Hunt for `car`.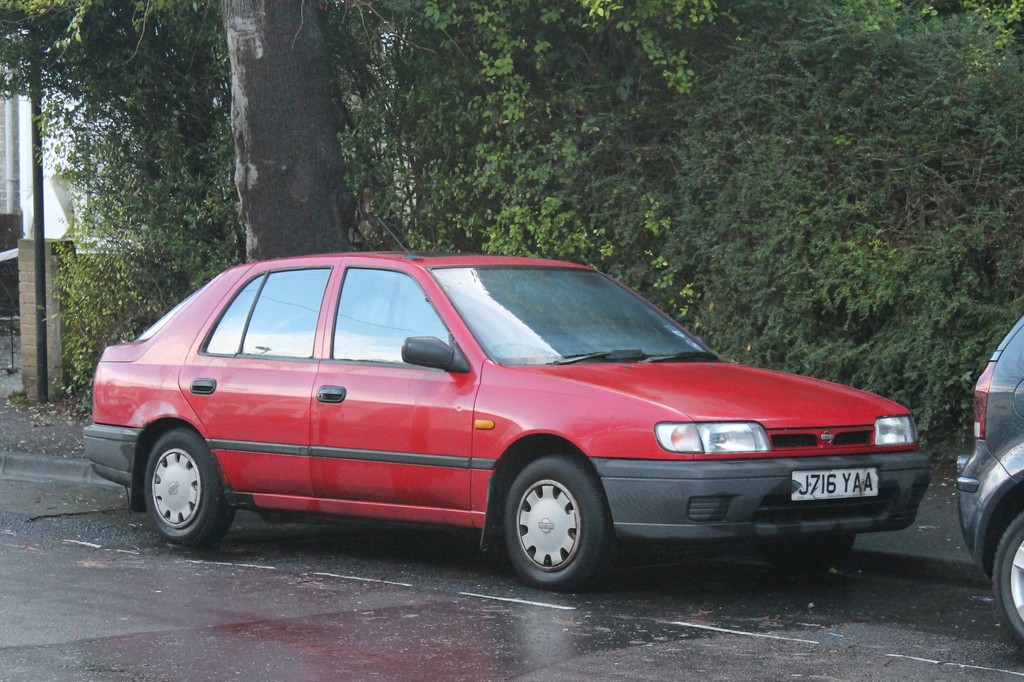
Hunted down at <region>948, 303, 1023, 634</region>.
